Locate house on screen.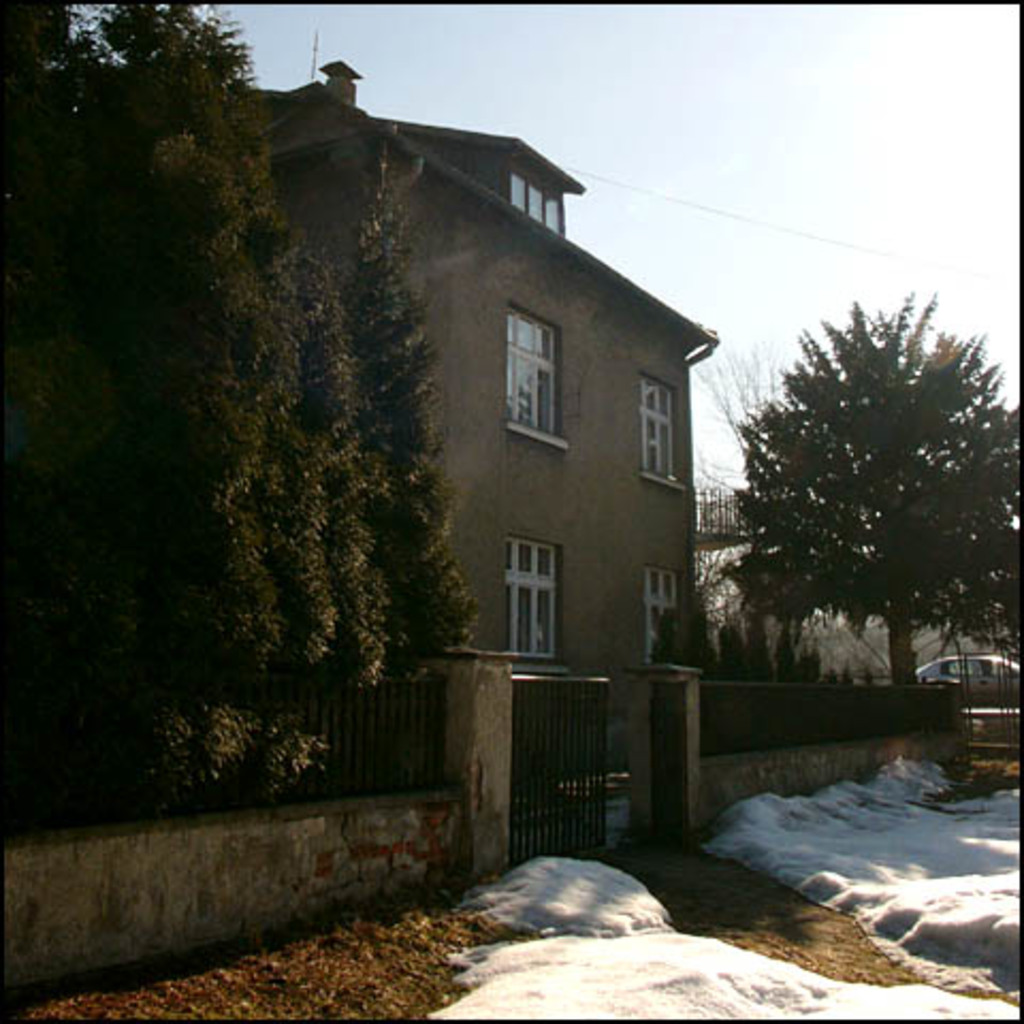
On screen at crop(181, 36, 789, 885).
